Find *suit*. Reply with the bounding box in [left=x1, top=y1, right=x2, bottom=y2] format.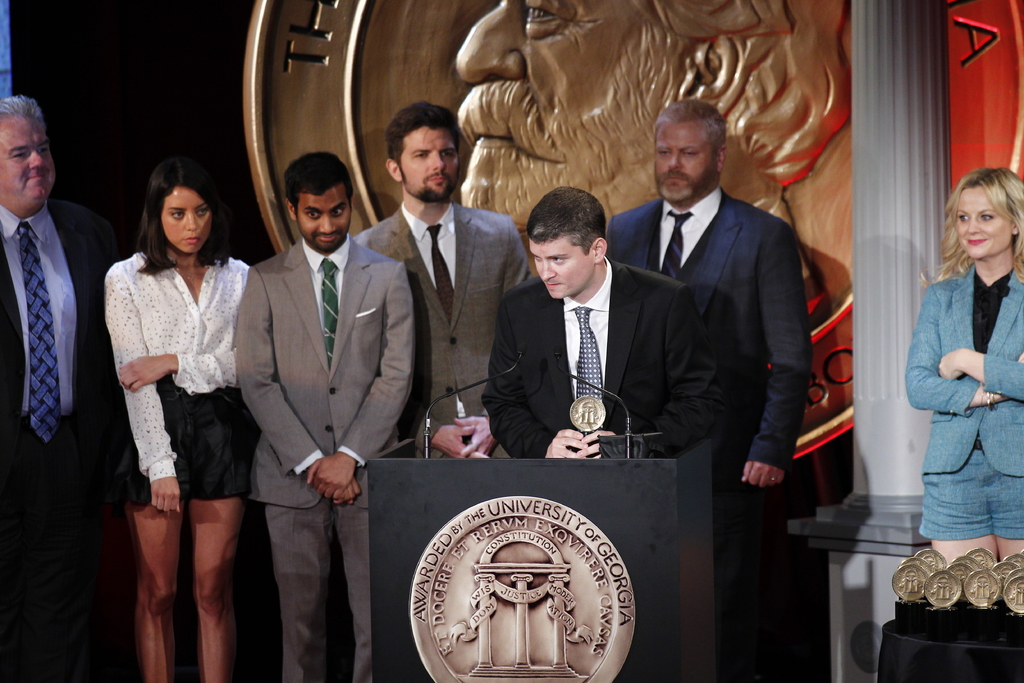
[left=902, top=255, right=1023, bottom=477].
